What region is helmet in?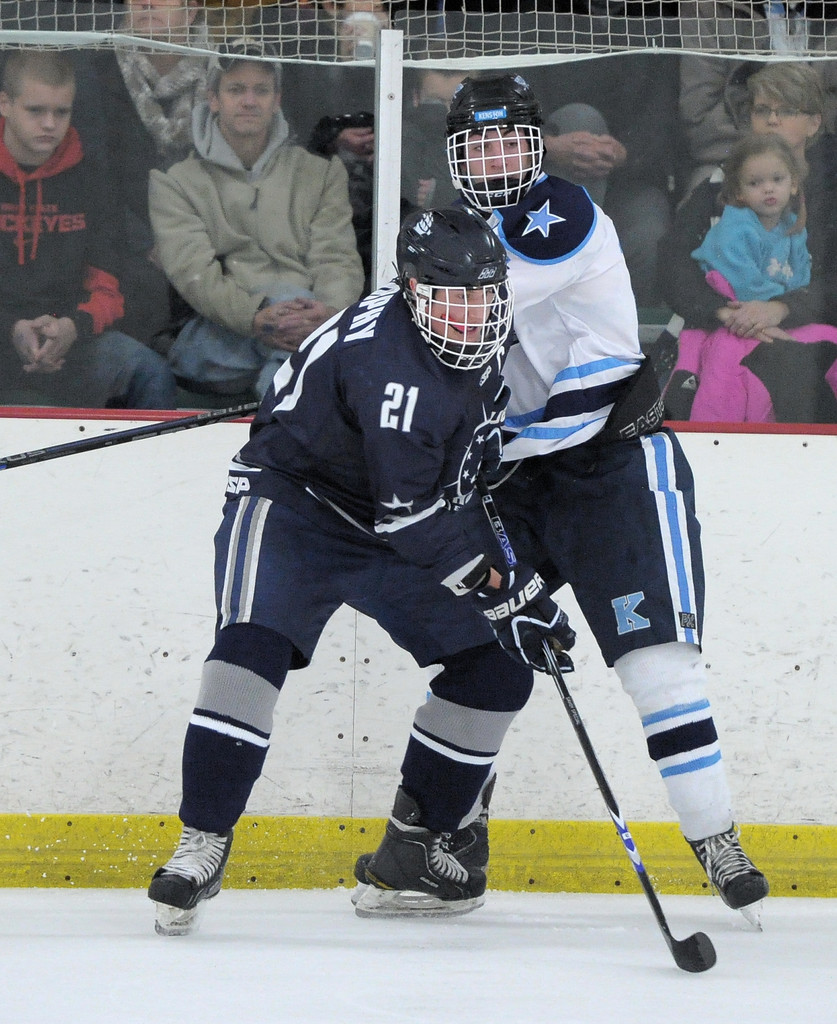
{"x1": 399, "y1": 213, "x2": 513, "y2": 367}.
